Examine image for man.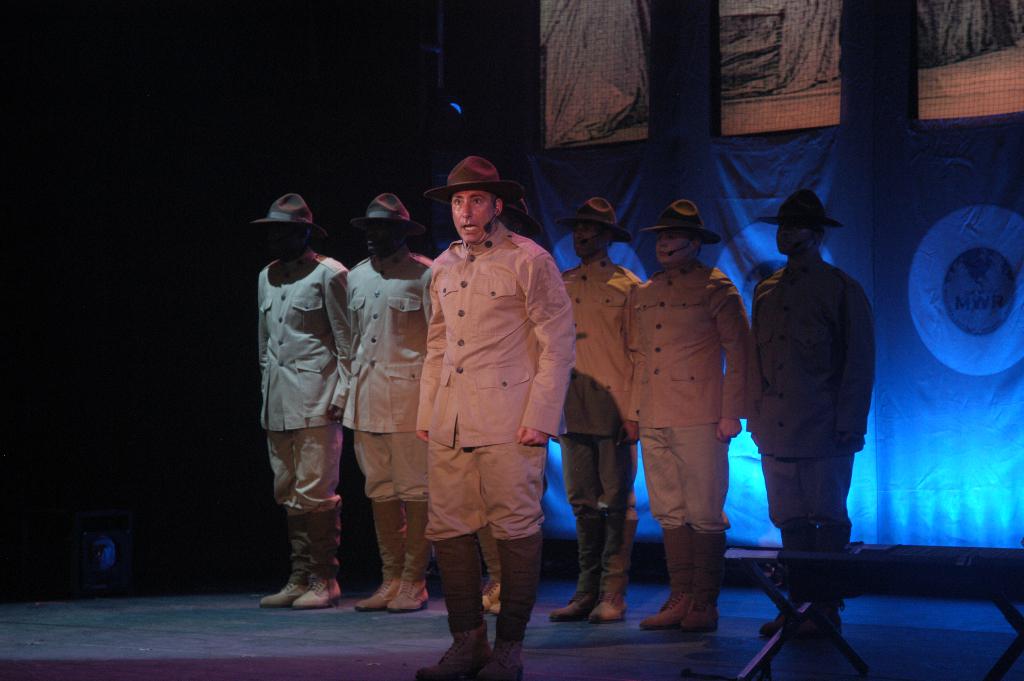
Examination result: [x1=749, y1=186, x2=878, y2=643].
